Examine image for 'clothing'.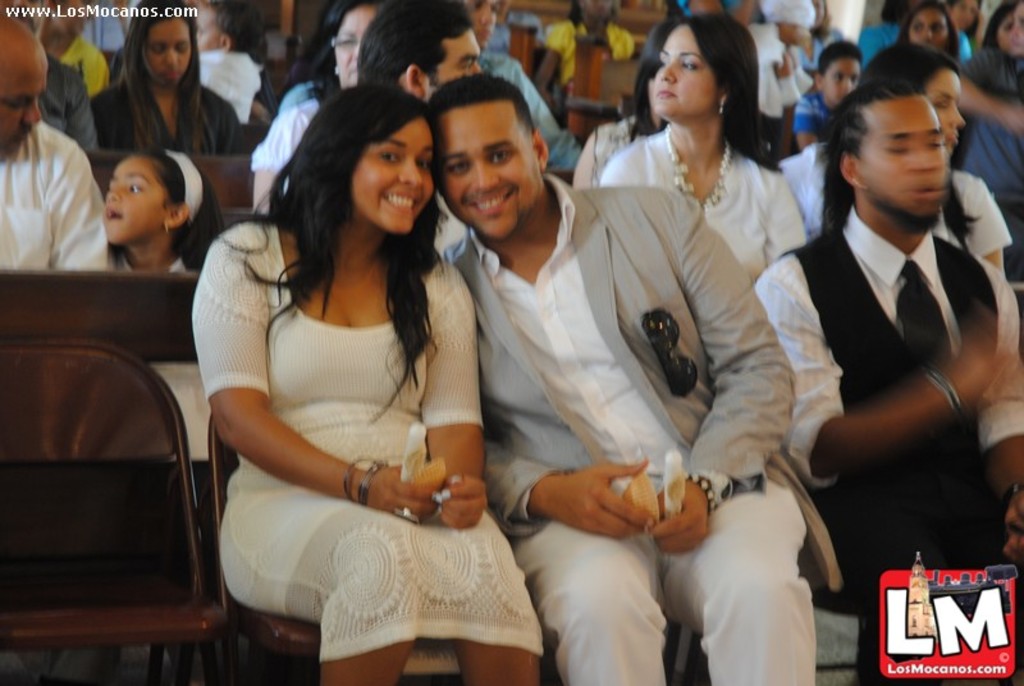
Examination result: 91 70 251 155.
